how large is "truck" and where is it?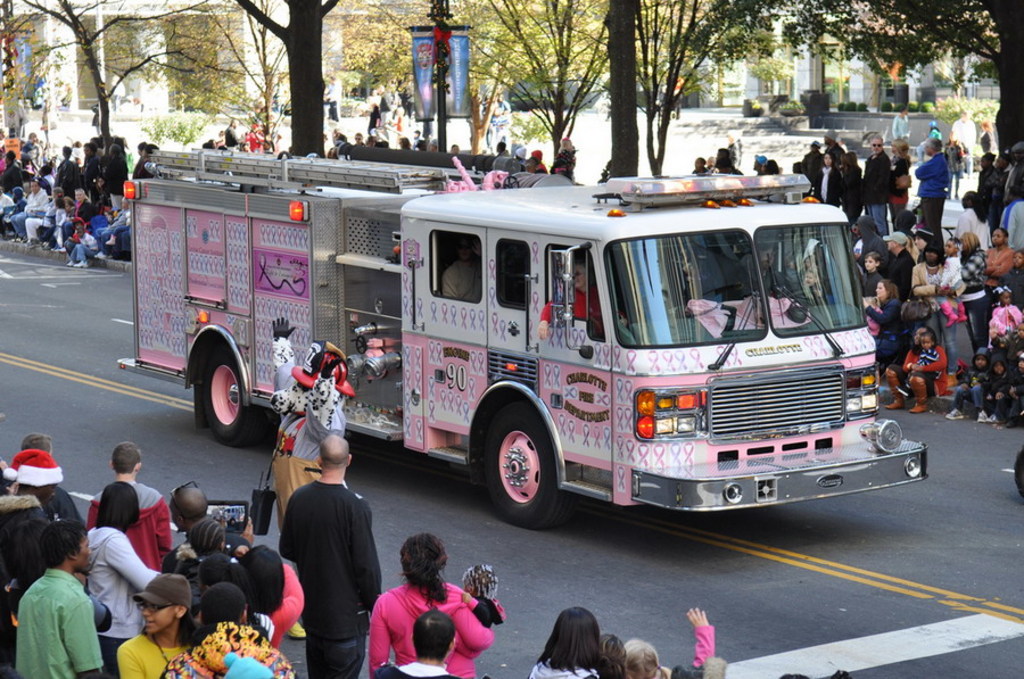
Bounding box: Rect(141, 160, 895, 540).
